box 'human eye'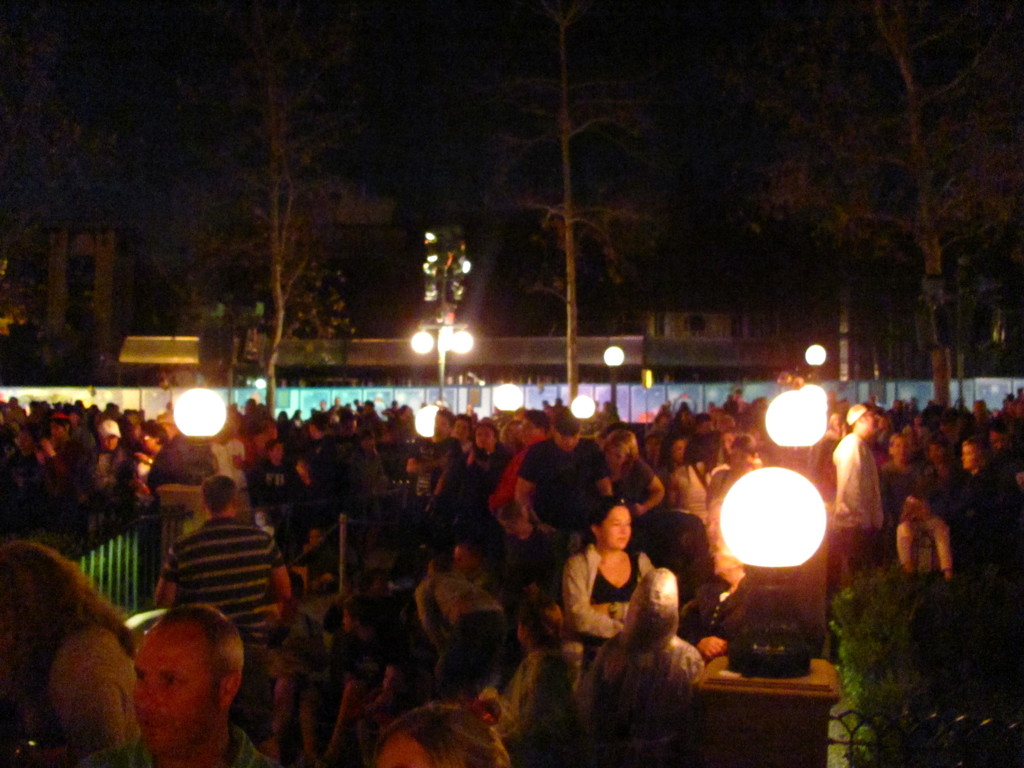
[159, 675, 186, 685]
